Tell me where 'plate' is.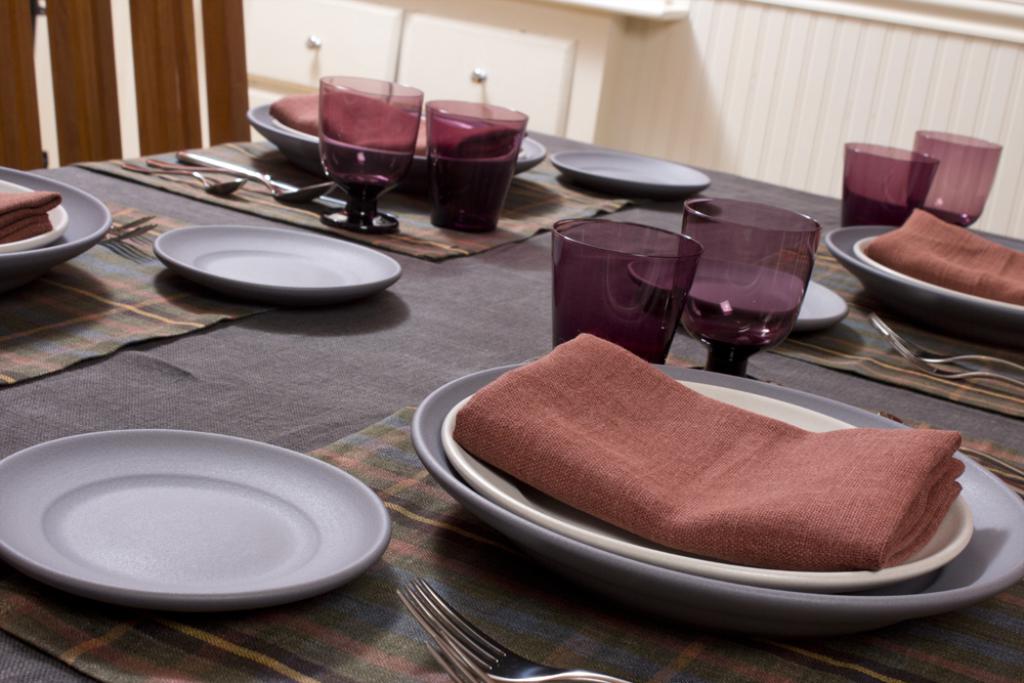
'plate' is at region(269, 99, 517, 163).
